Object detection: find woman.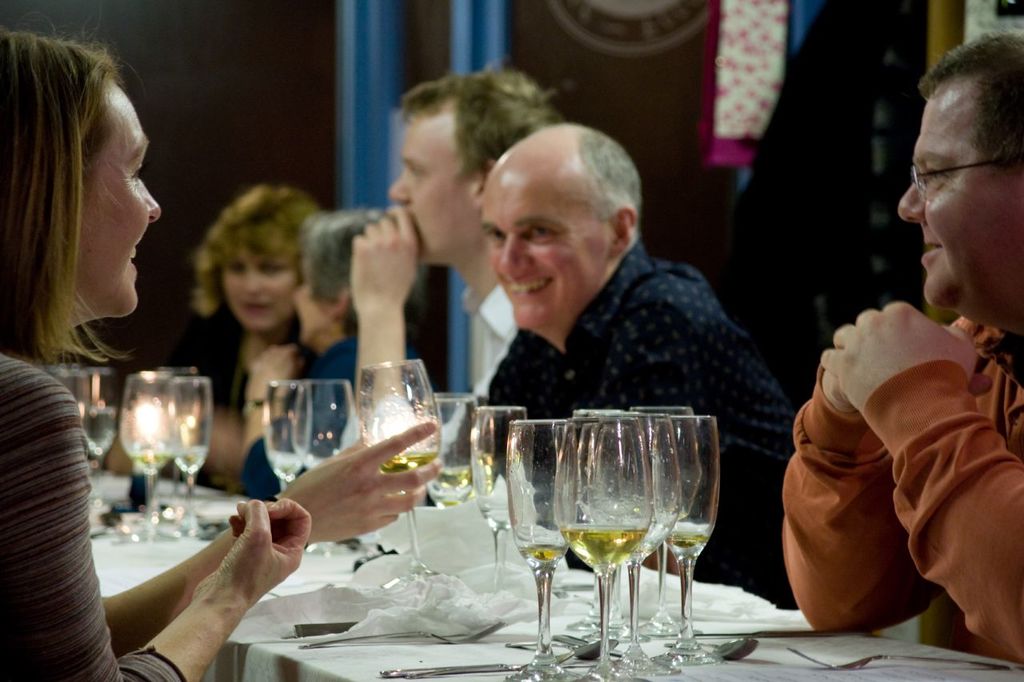
x1=159 y1=178 x2=330 y2=491.
